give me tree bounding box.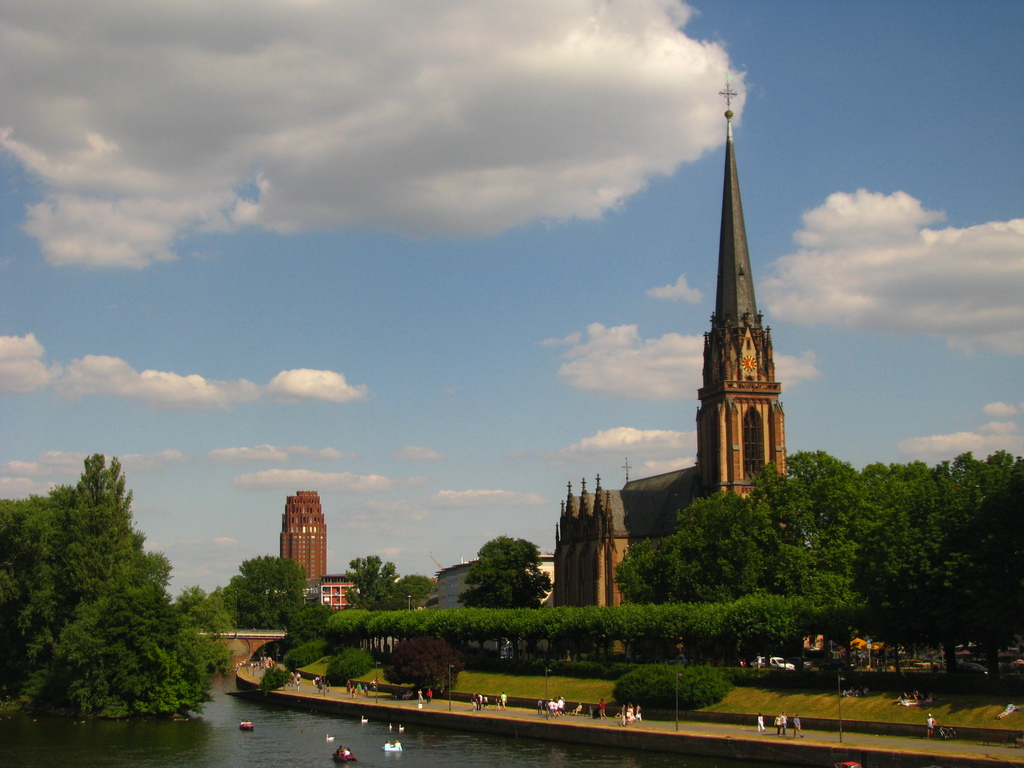
rect(394, 570, 435, 601).
